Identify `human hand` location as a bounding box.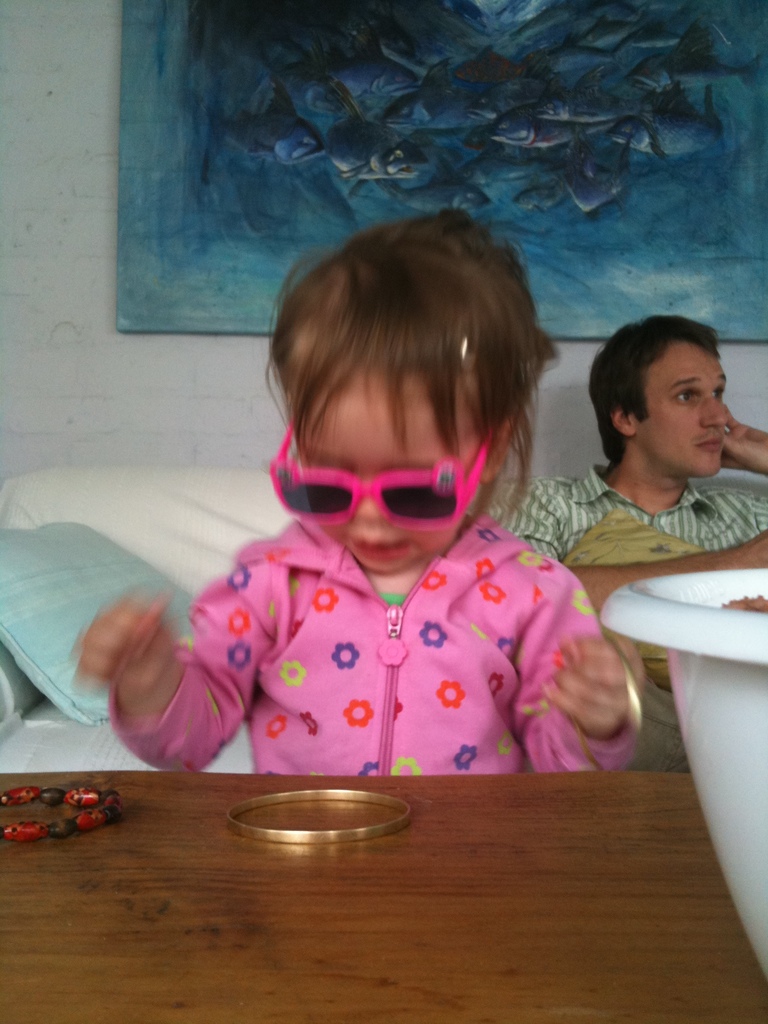
[541, 634, 632, 737].
